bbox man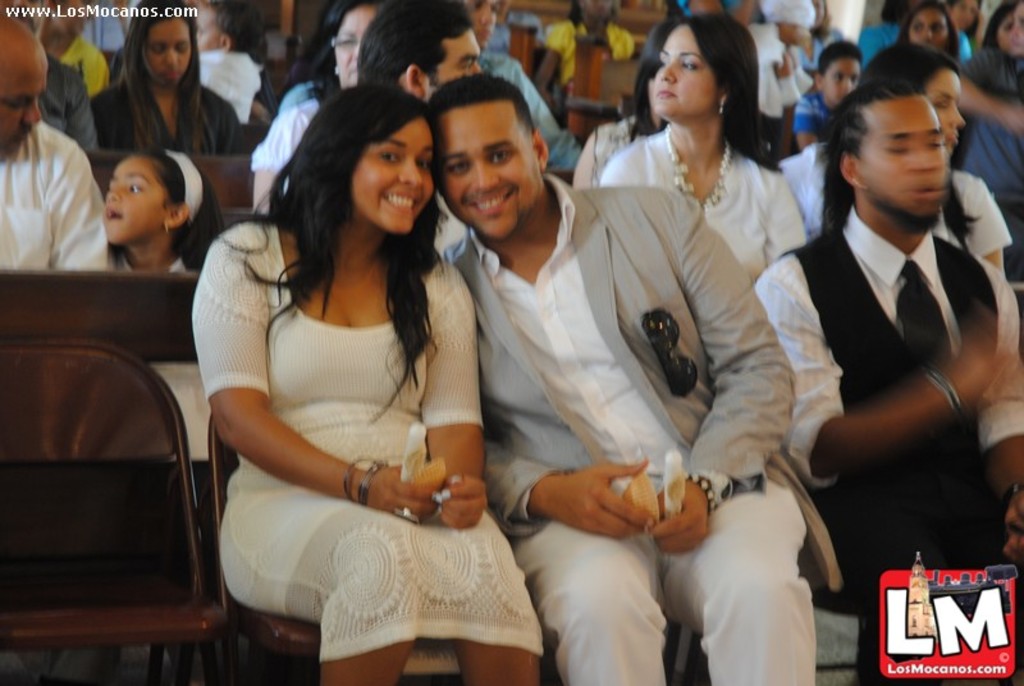
[left=425, top=68, right=822, bottom=685]
